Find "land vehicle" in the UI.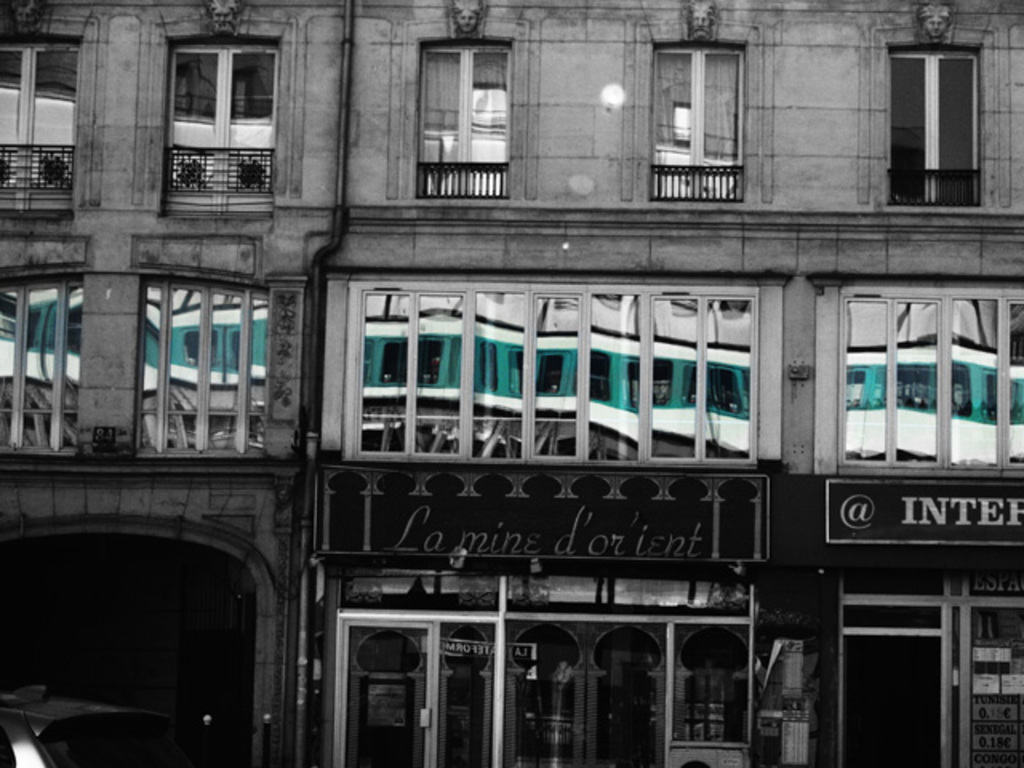
UI element at [left=0, top=693, right=208, bottom=766].
